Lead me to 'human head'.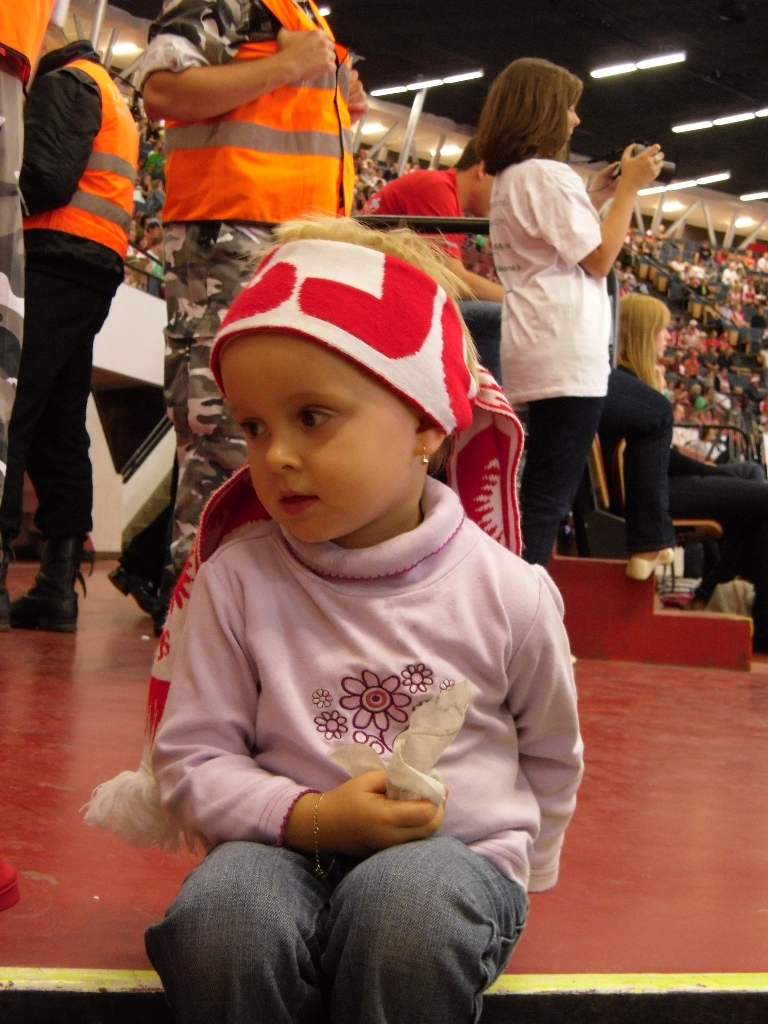
Lead to 615, 296, 671, 365.
